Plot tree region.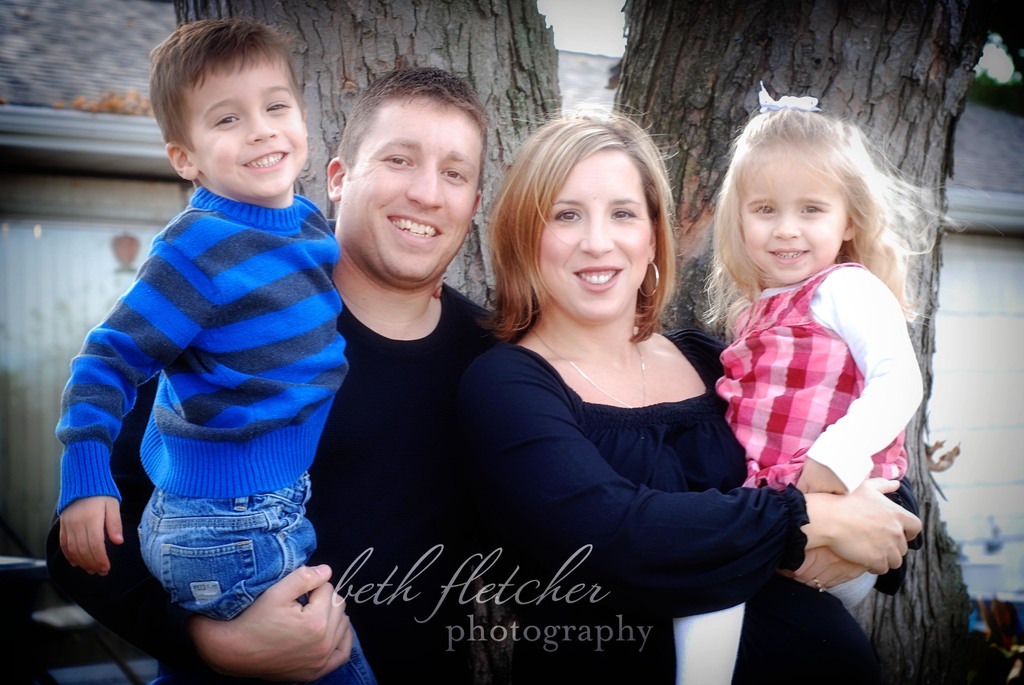
Plotted at [left=174, top=0, right=1018, bottom=684].
